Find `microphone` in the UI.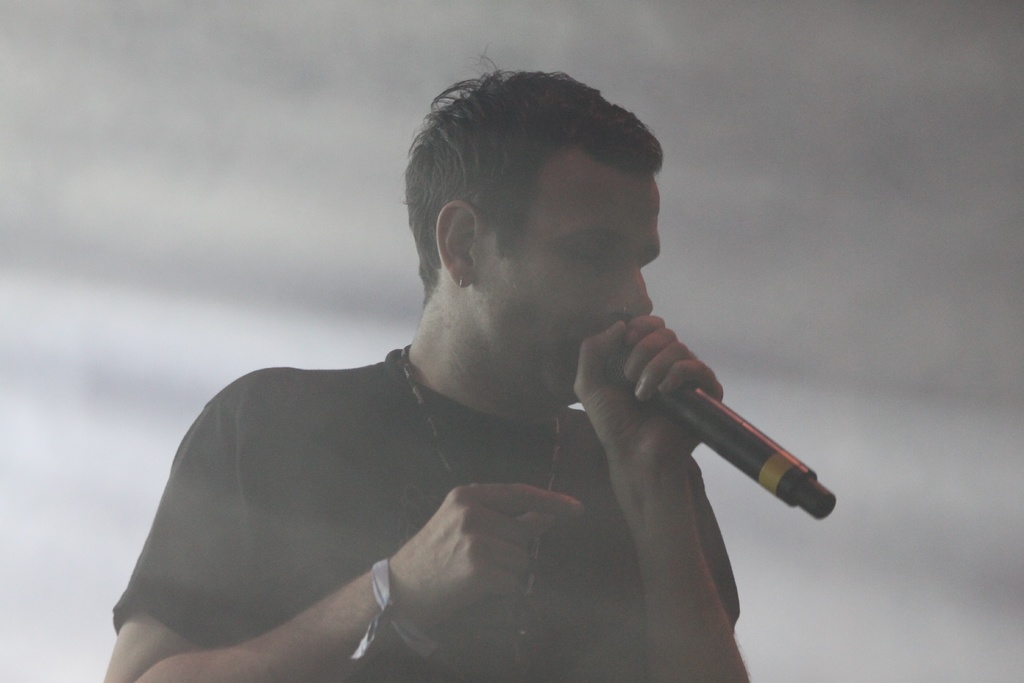
UI element at {"x1": 541, "y1": 308, "x2": 827, "y2": 516}.
